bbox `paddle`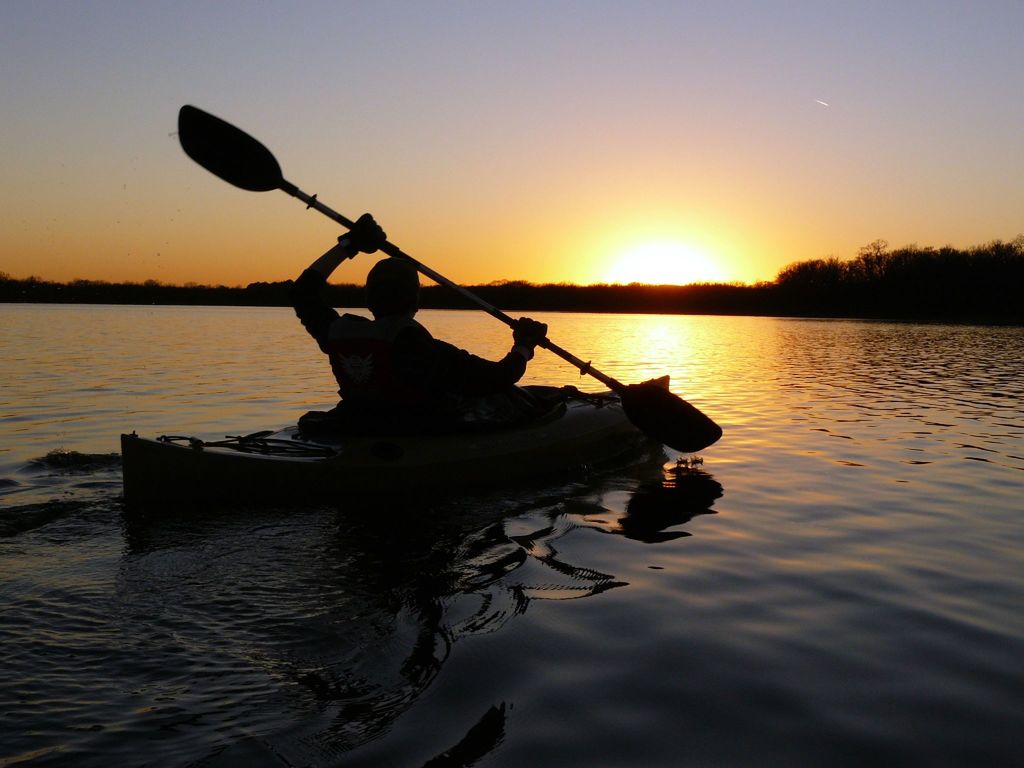
154,151,771,455
